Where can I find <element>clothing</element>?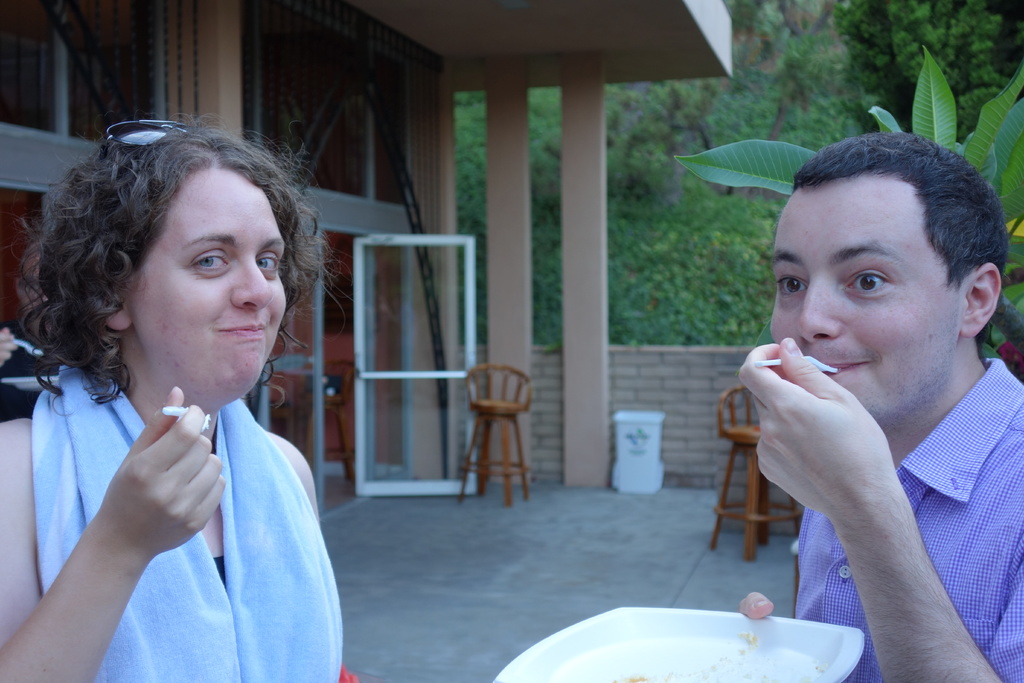
You can find it at pyautogui.locateOnScreen(211, 551, 227, 593).
